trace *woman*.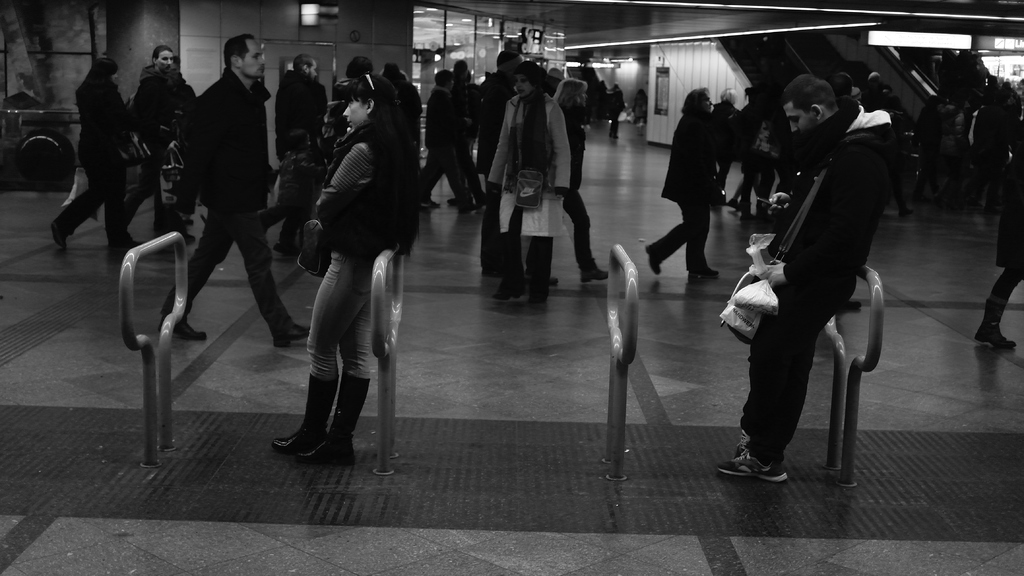
Traced to (632,88,650,140).
